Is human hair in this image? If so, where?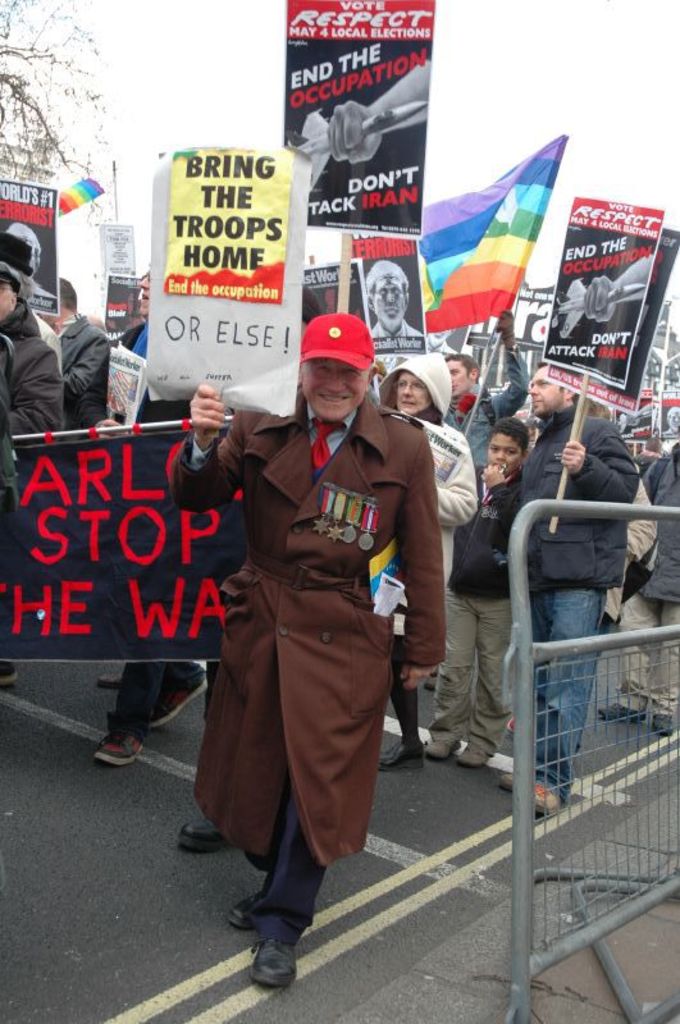
Yes, at Rect(585, 399, 613, 422).
